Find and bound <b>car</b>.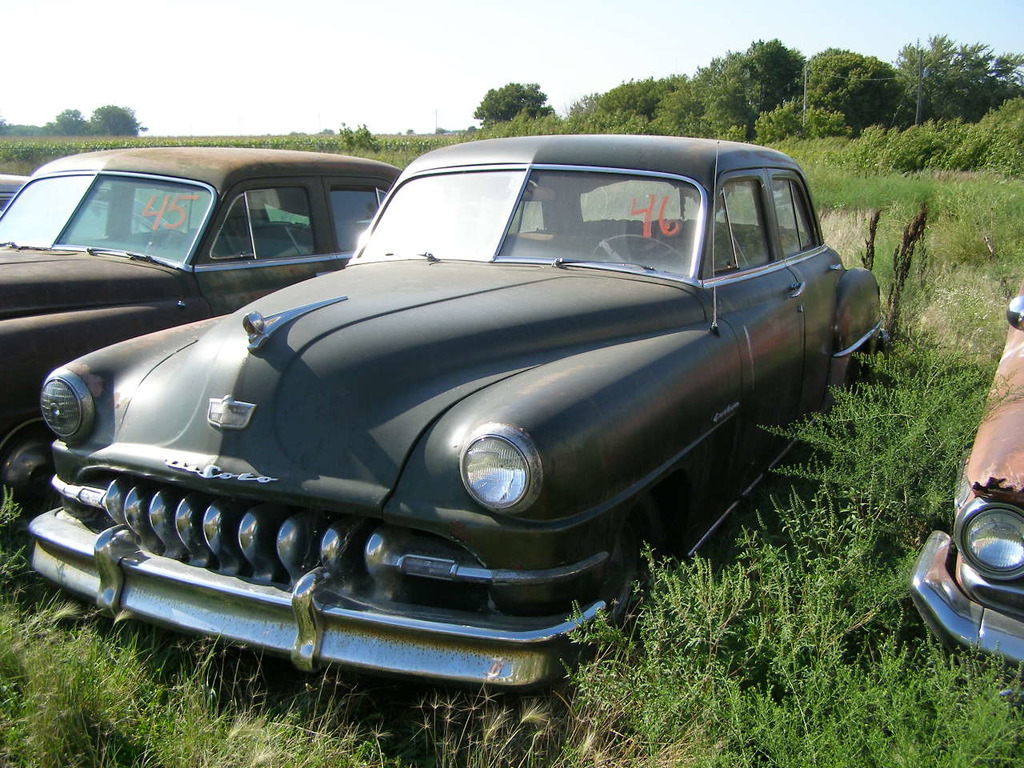
Bound: (left=70, top=131, right=878, bottom=714).
